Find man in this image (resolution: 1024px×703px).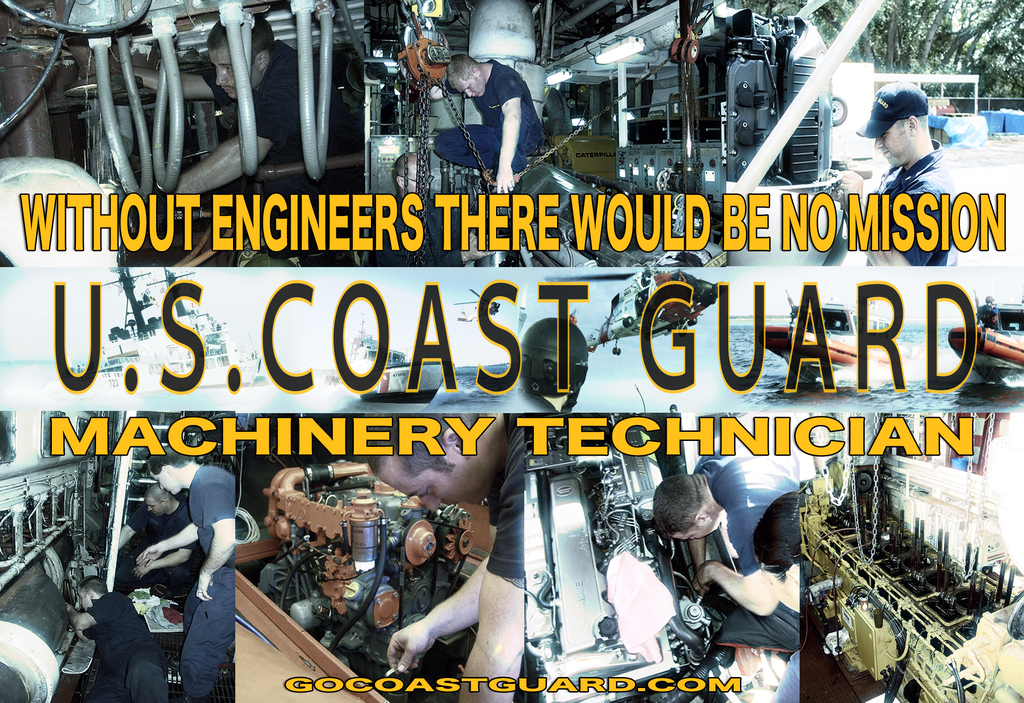
bbox=[118, 481, 202, 584].
